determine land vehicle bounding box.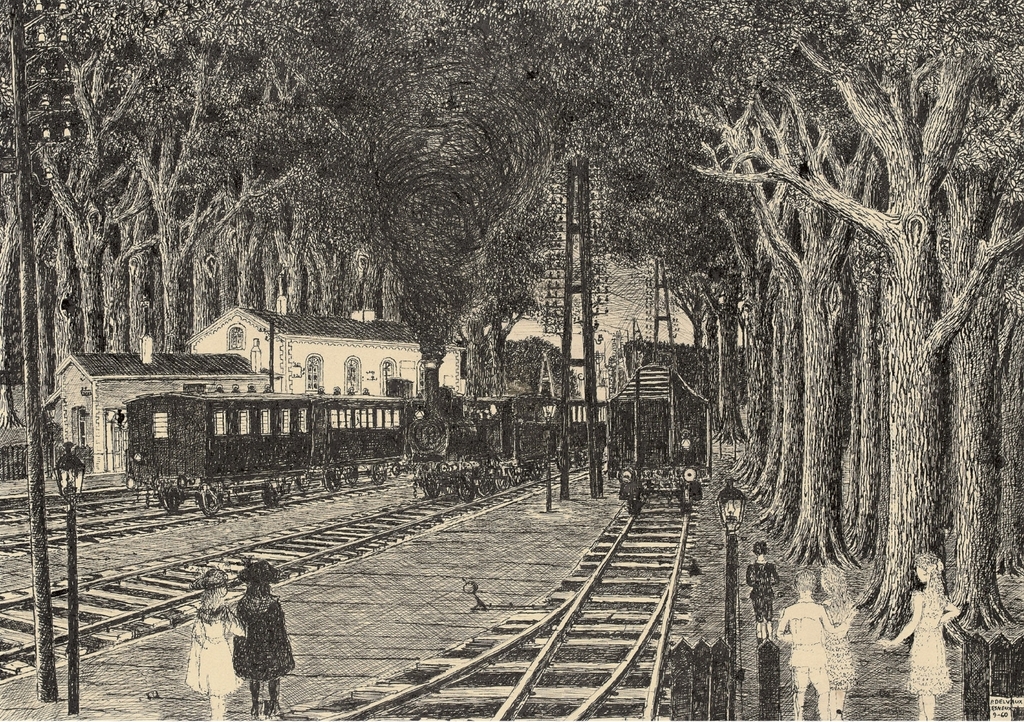
Determined: locate(126, 396, 608, 516).
